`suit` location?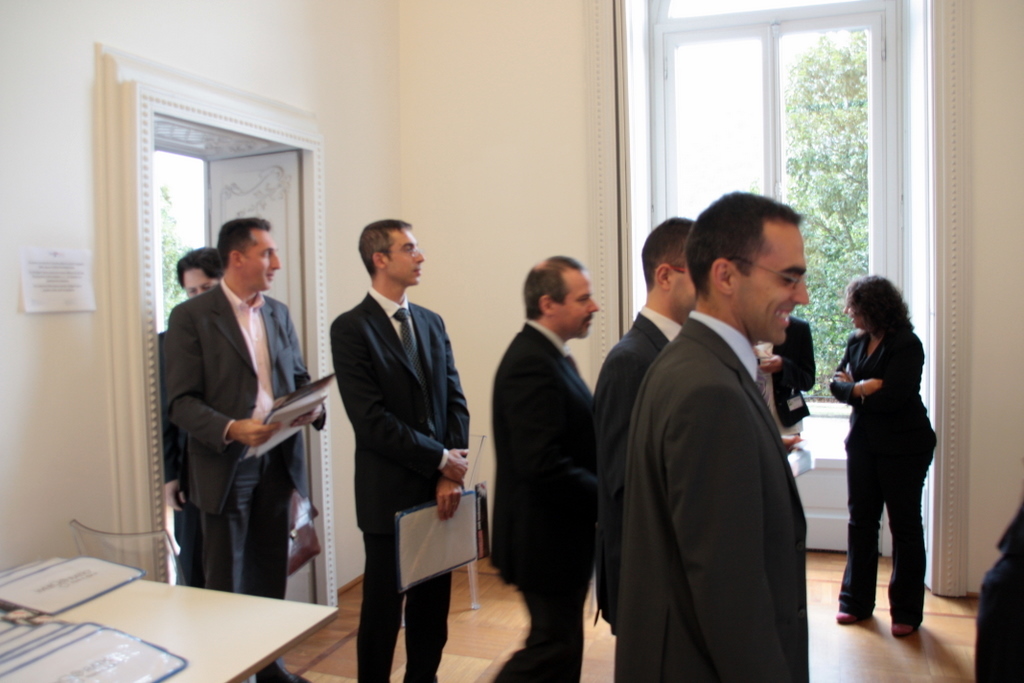
592/300/682/637
